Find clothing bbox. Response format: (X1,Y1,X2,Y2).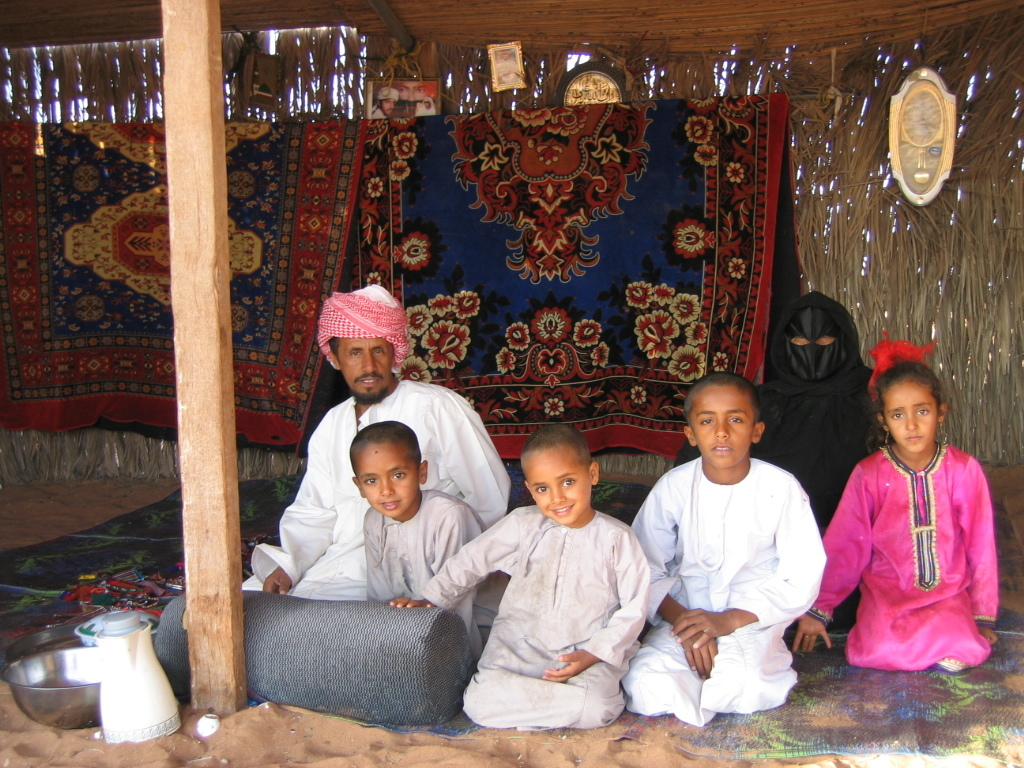
(625,443,828,713).
